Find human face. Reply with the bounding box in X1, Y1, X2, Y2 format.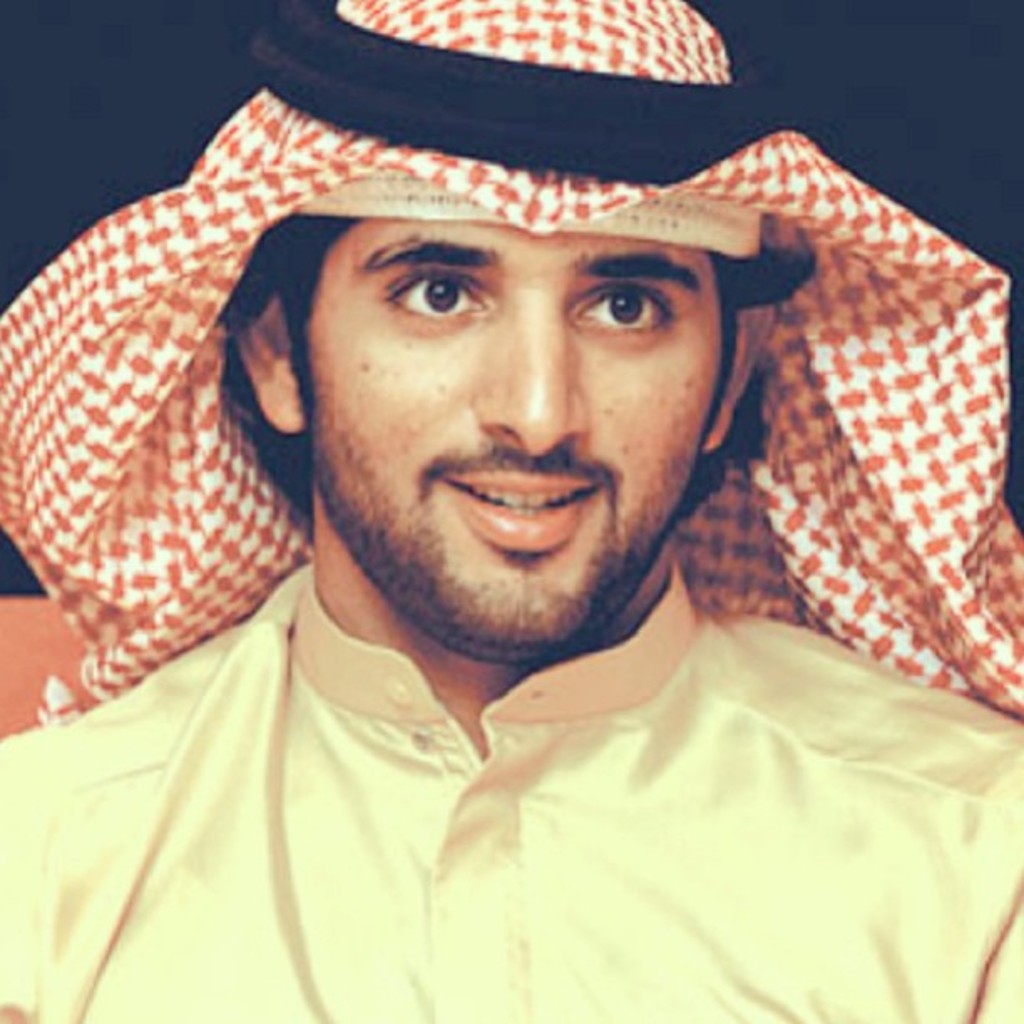
303, 221, 726, 646.
